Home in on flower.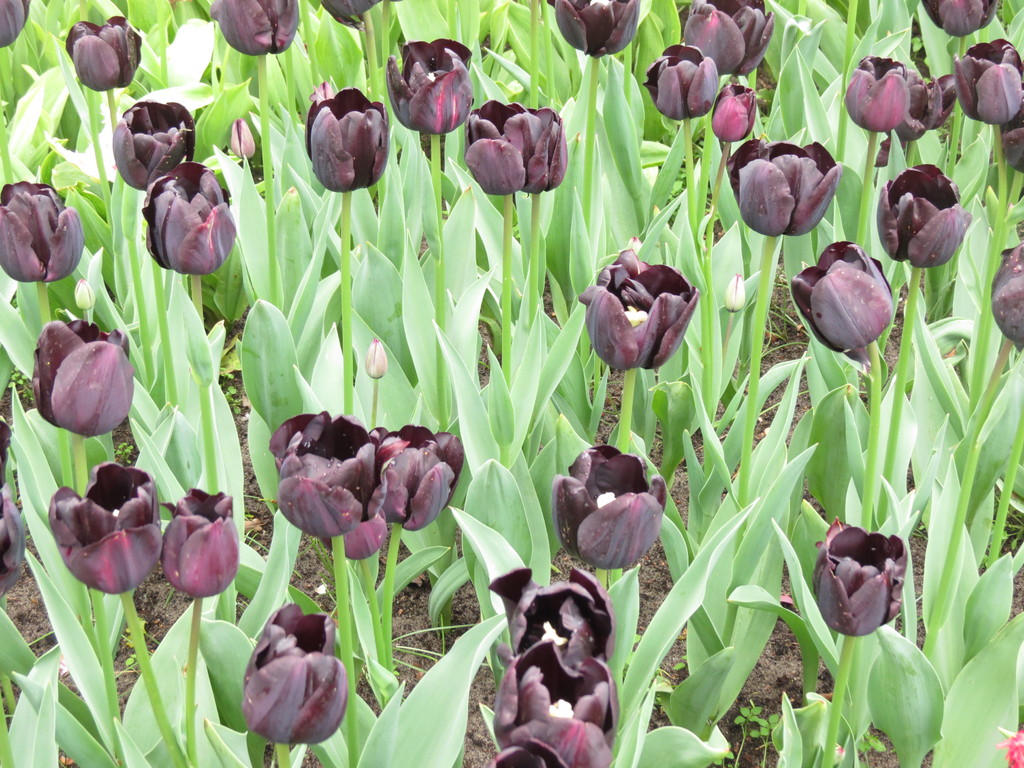
Homed in at (x1=161, y1=483, x2=239, y2=598).
